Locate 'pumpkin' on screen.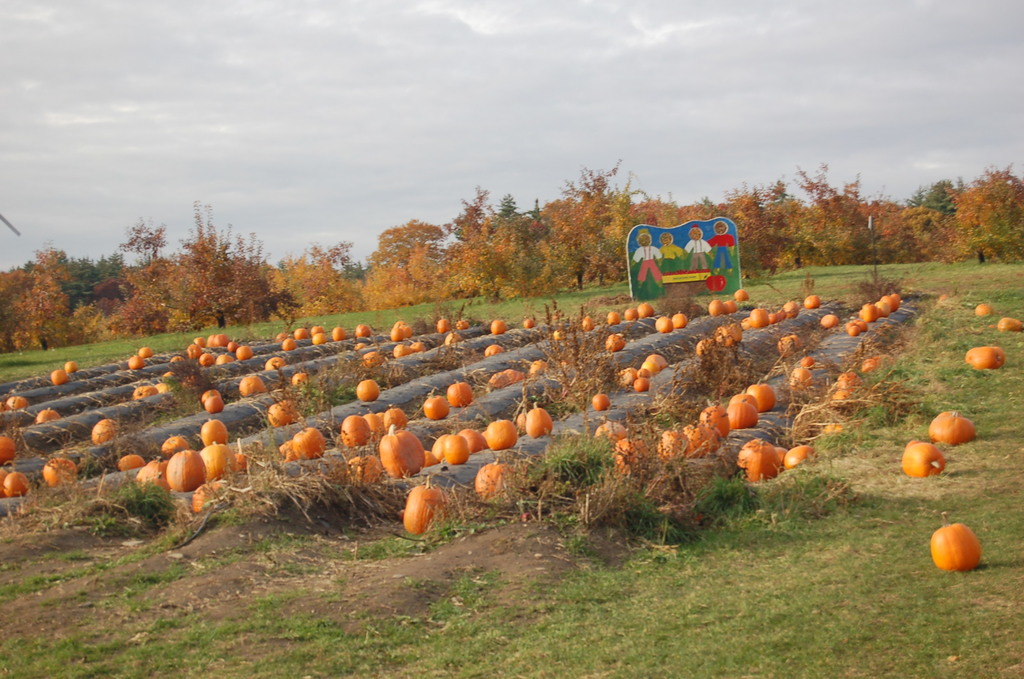
On screen at crop(383, 408, 407, 432).
